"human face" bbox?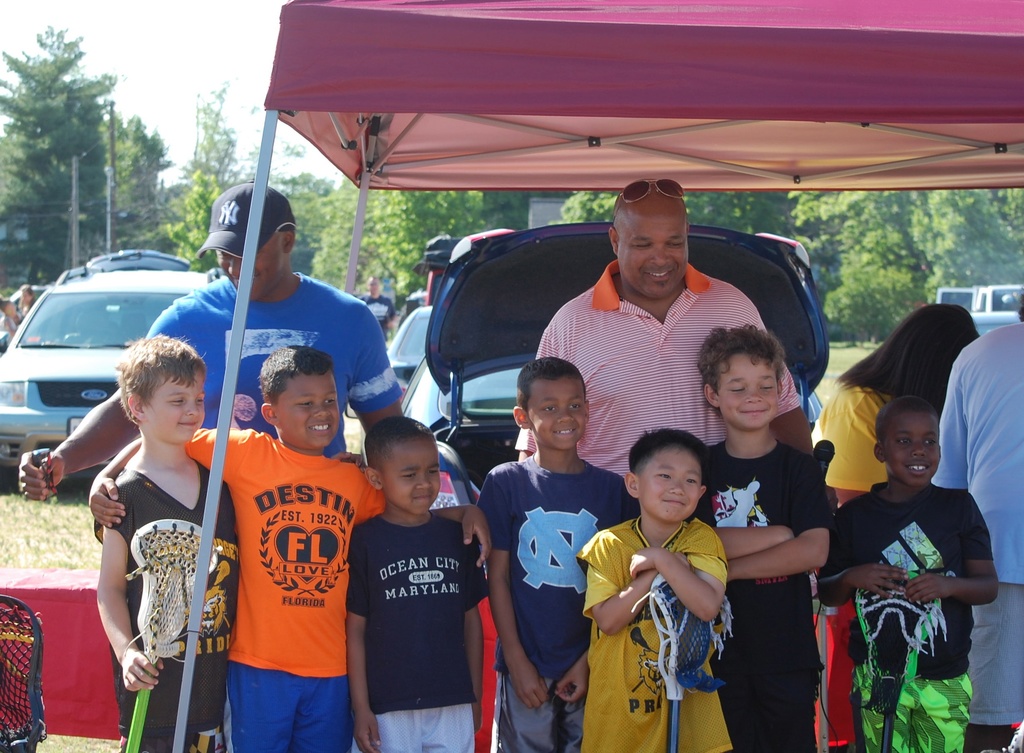
(385,438,440,515)
